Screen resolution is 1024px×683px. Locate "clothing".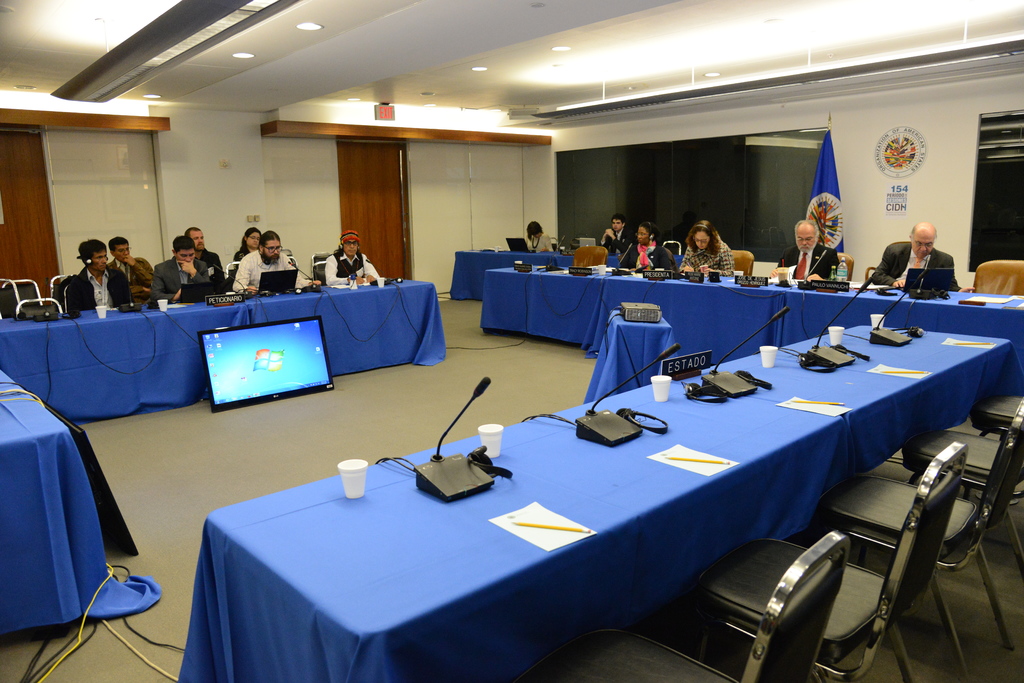
869, 243, 953, 286.
